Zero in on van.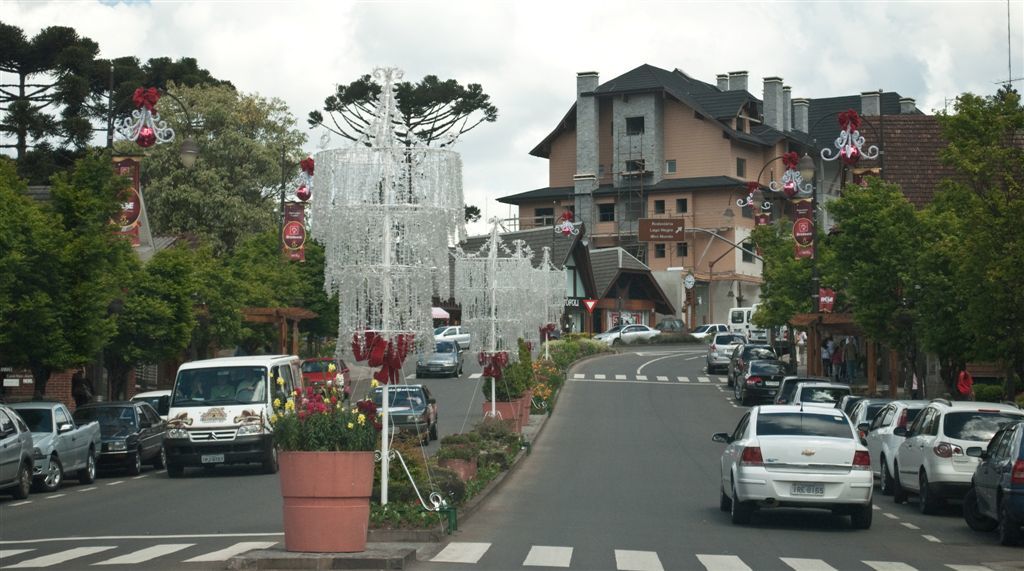
Zeroed in: bbox=(163, 353, 304, 476).
